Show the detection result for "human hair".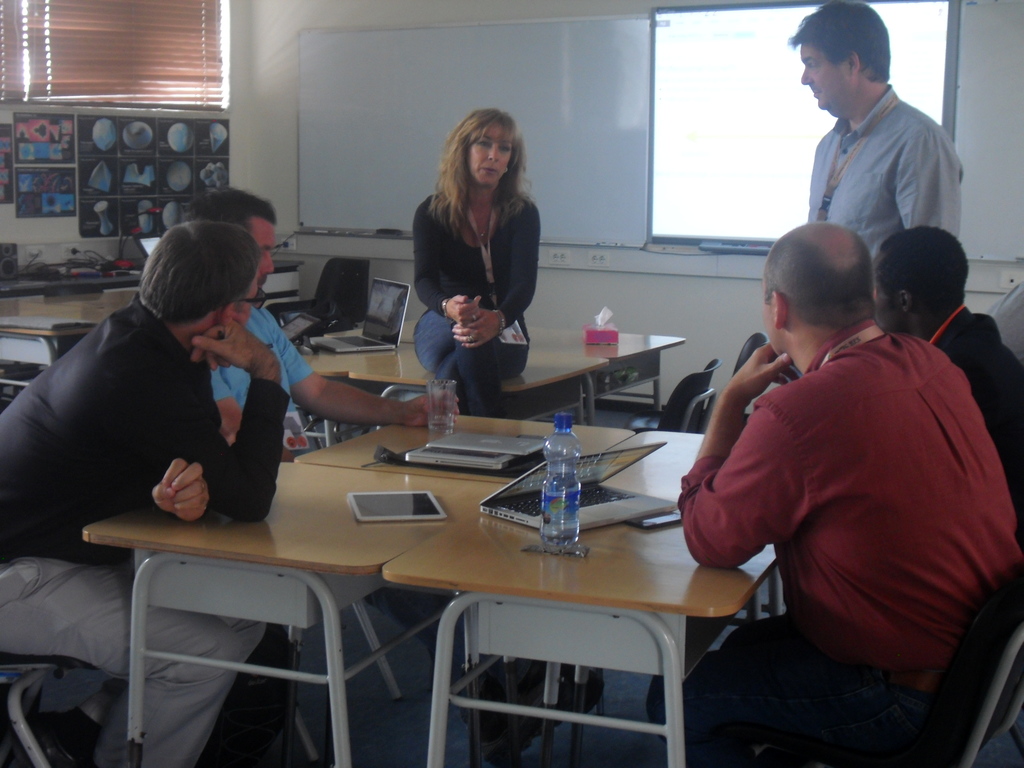
locate(429, 105, 529, 257).
